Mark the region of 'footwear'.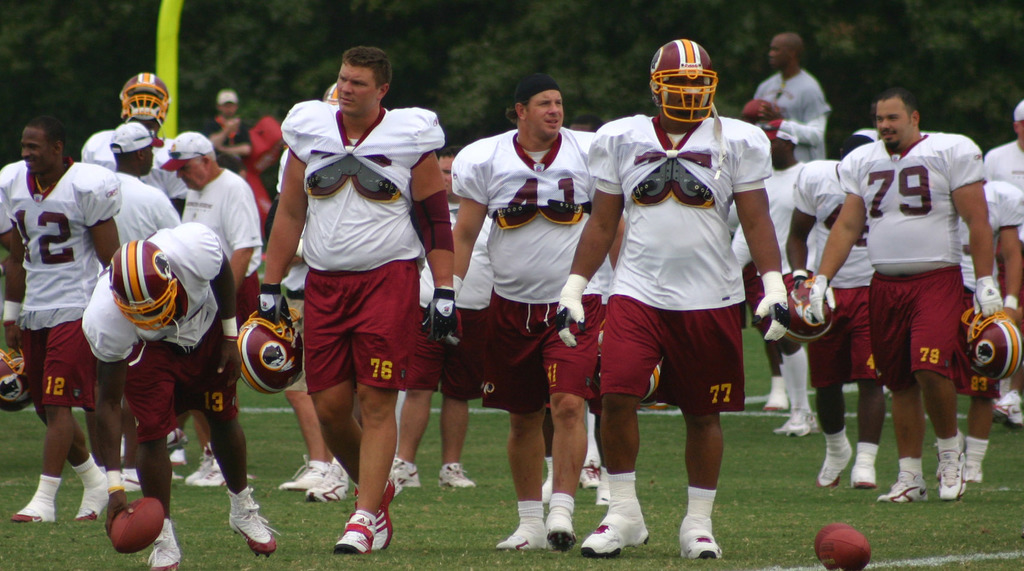
Region: 932/438/980/483.
